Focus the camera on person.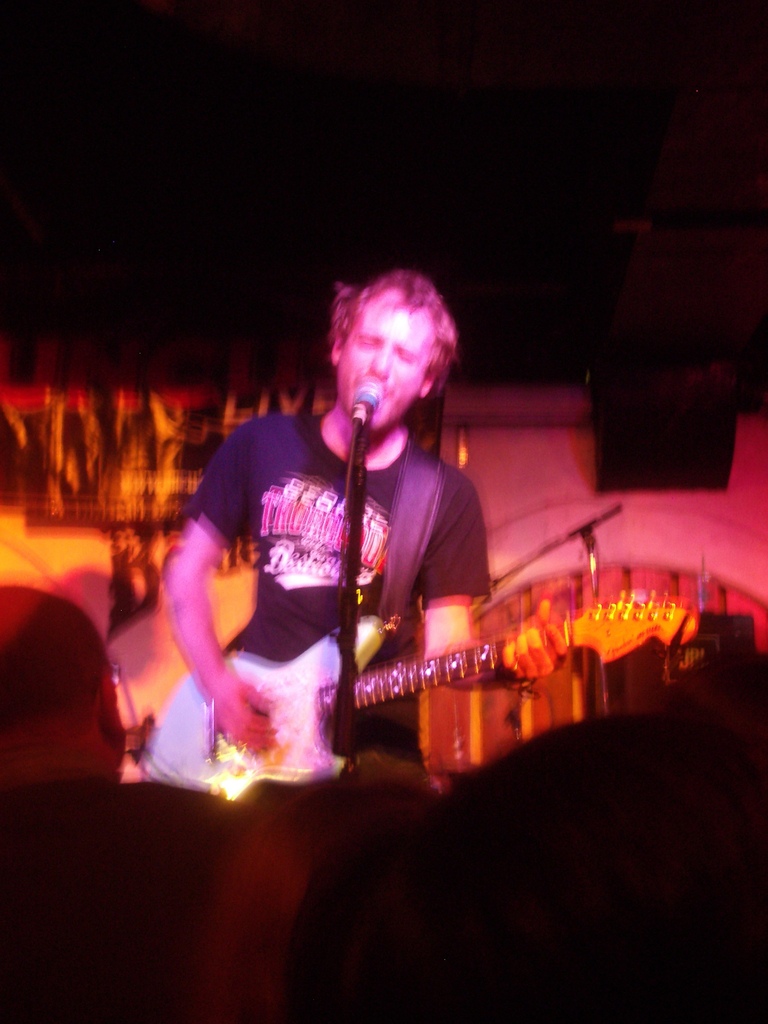
Focus region: select_region(269, 699, 767, 1018).
